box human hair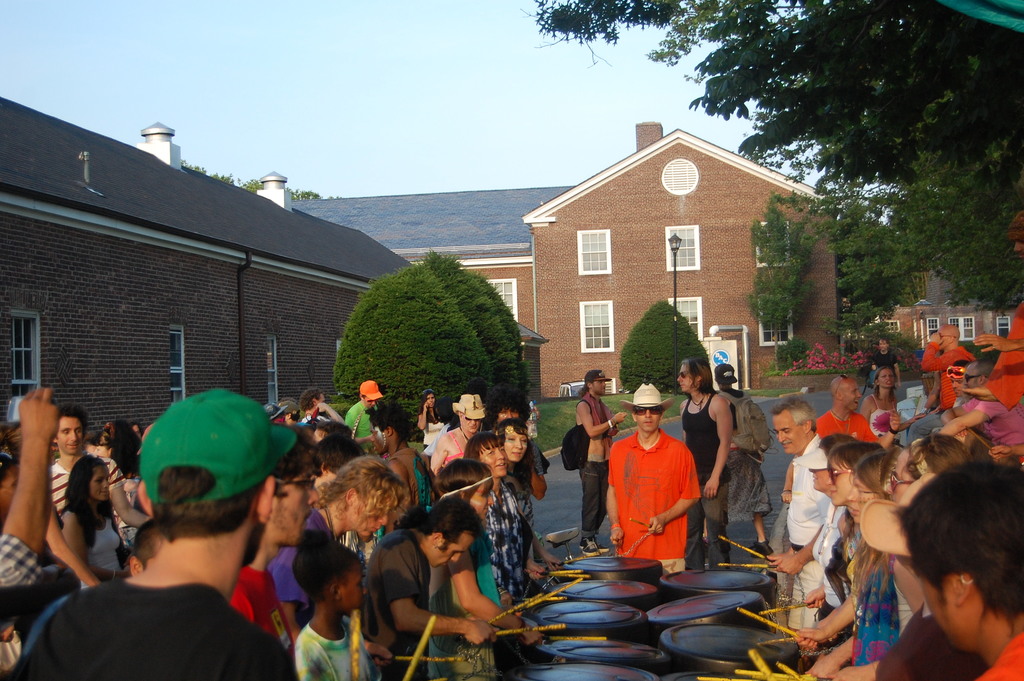
x1=681, y1=356, x2=718, y2=395
